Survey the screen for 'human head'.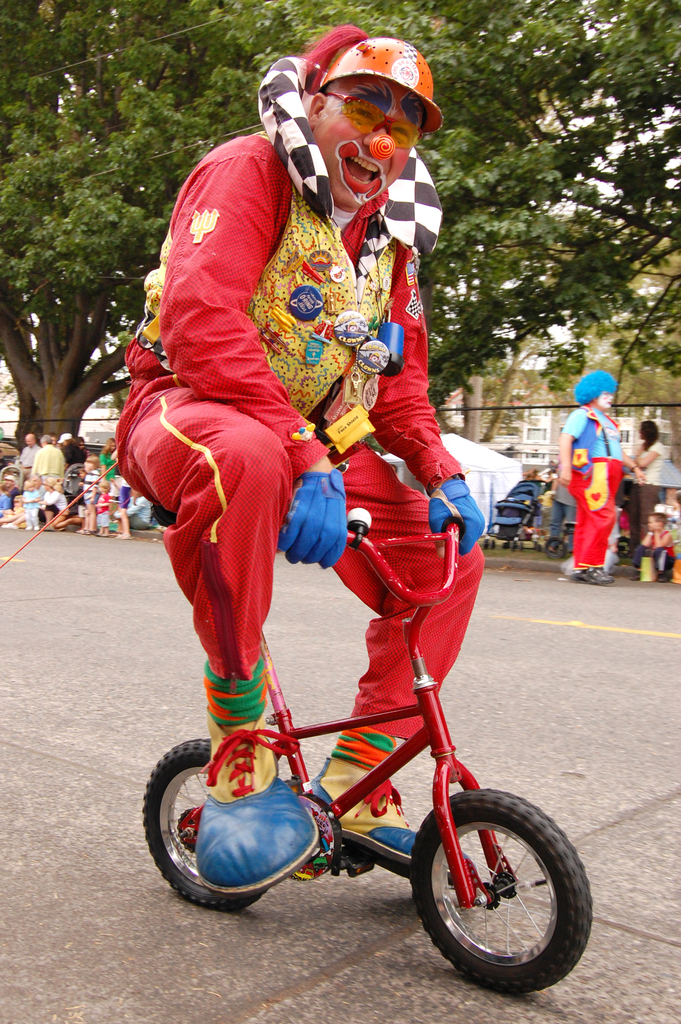
Survey found: [left=638, top=419, right=659, bottom=444].
